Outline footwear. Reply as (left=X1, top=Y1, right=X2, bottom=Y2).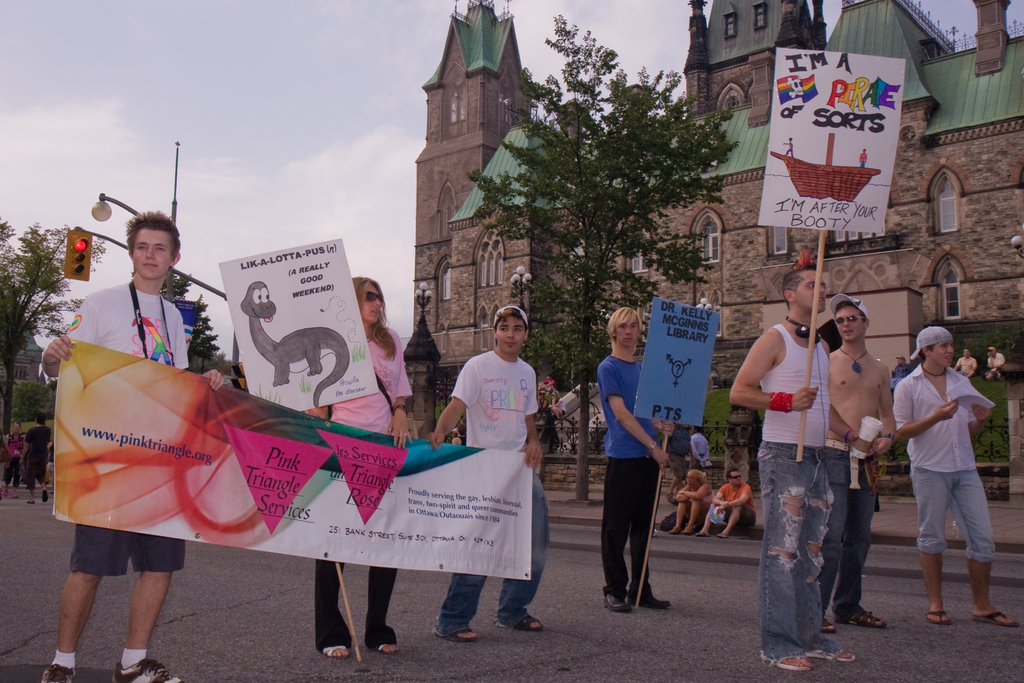
(left=0, top=489, right=8, bottom=497).
